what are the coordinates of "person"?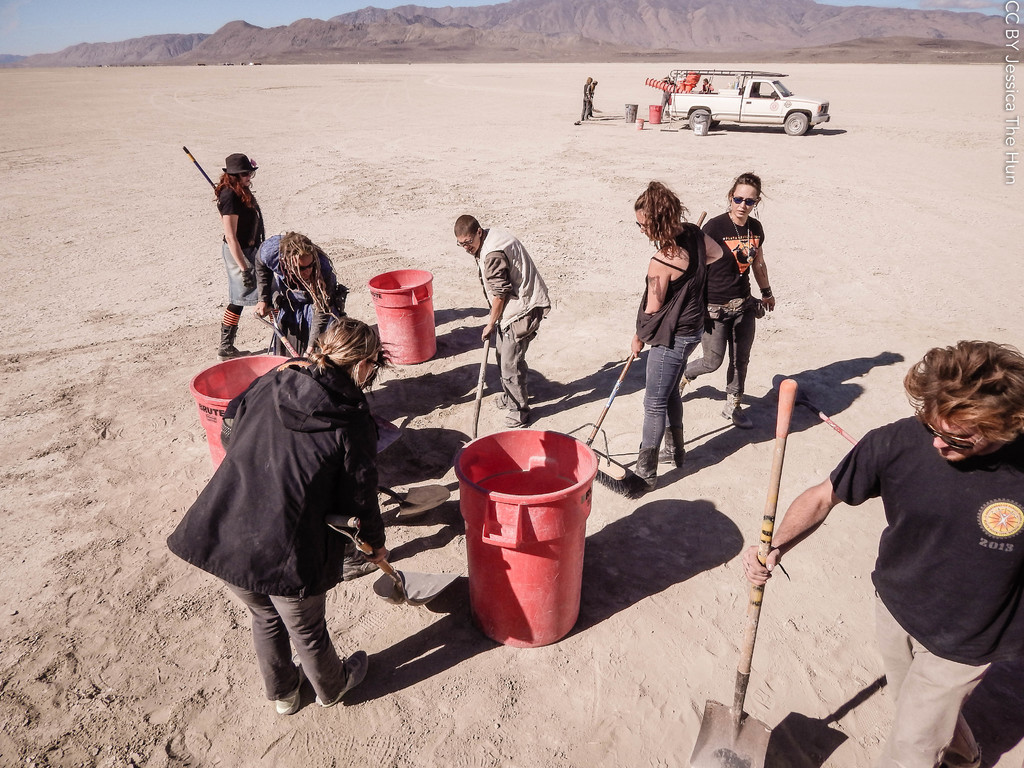
747,340,1023,767.
